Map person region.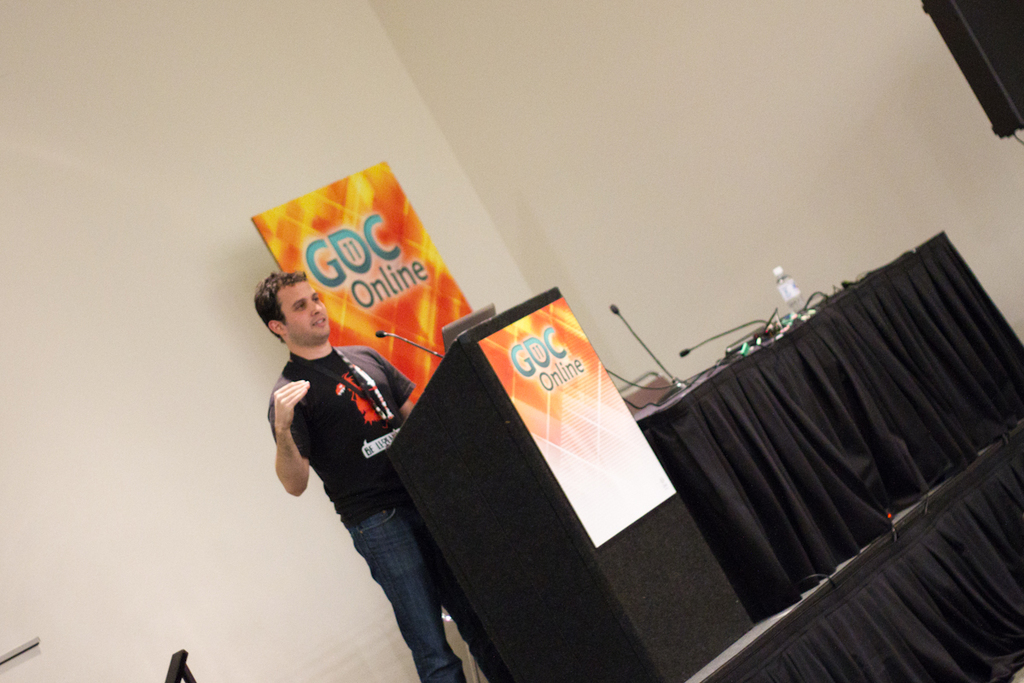
Mapped to crop(256, 272, 518, 682).
